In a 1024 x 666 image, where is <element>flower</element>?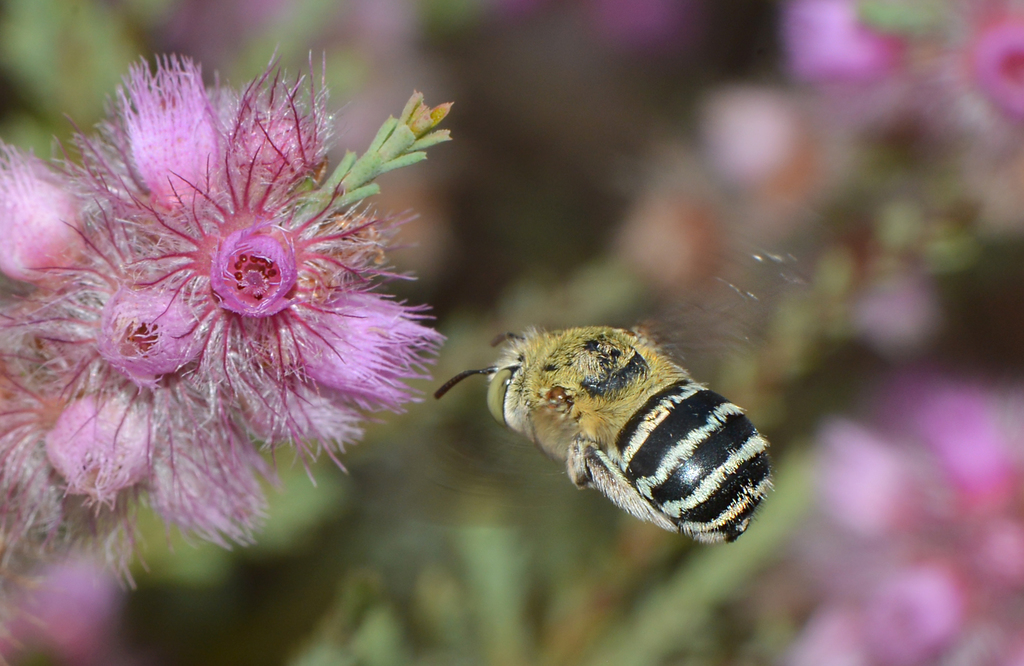
790,0,888,84.
